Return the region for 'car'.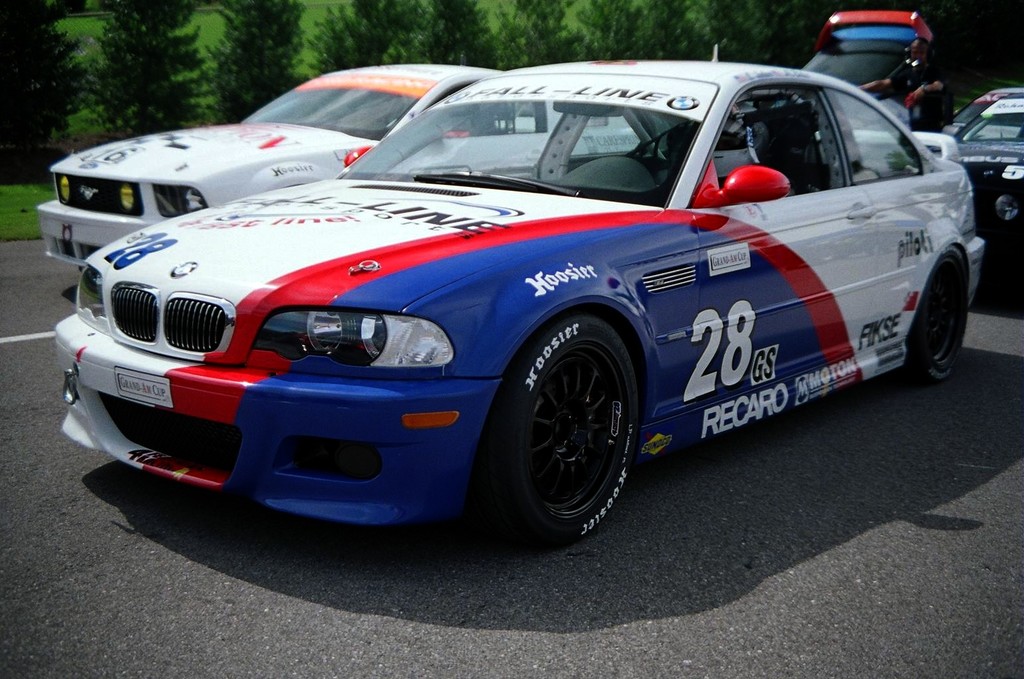
detection(938, 88, 1023, 267).
